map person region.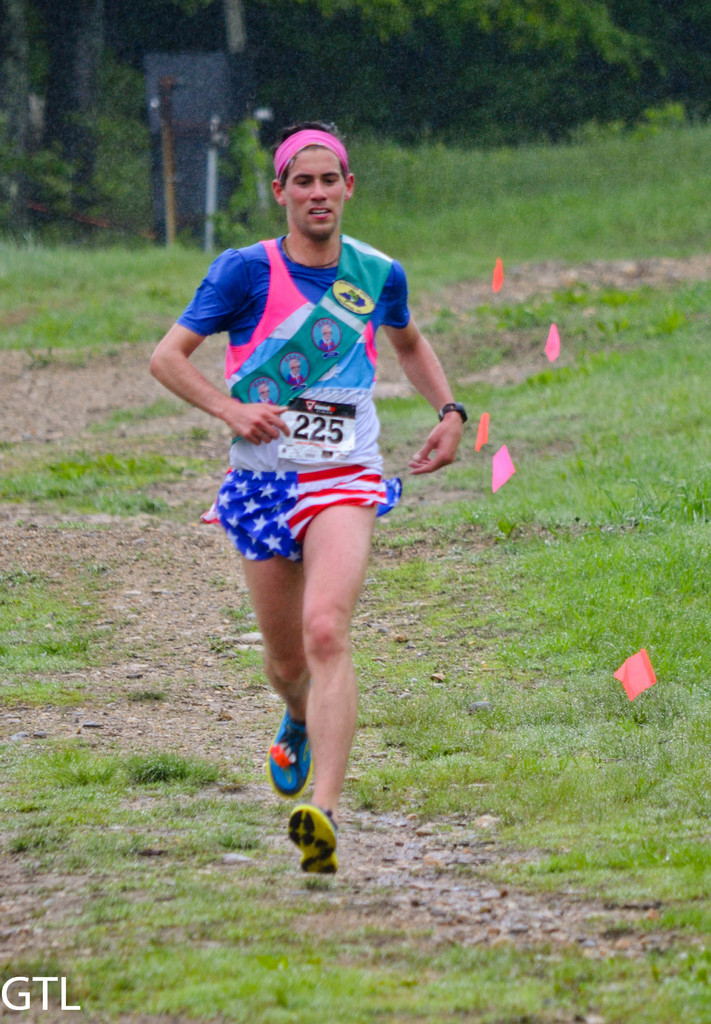
Mapped to [152,118,468,874].
